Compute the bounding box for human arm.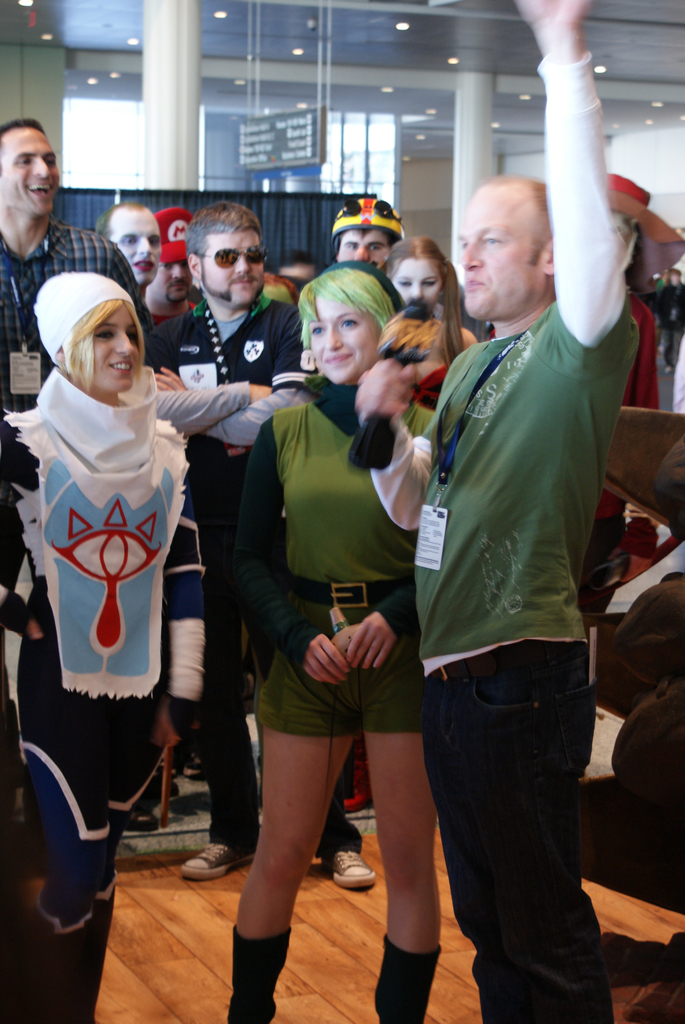
0,416,47,642.
